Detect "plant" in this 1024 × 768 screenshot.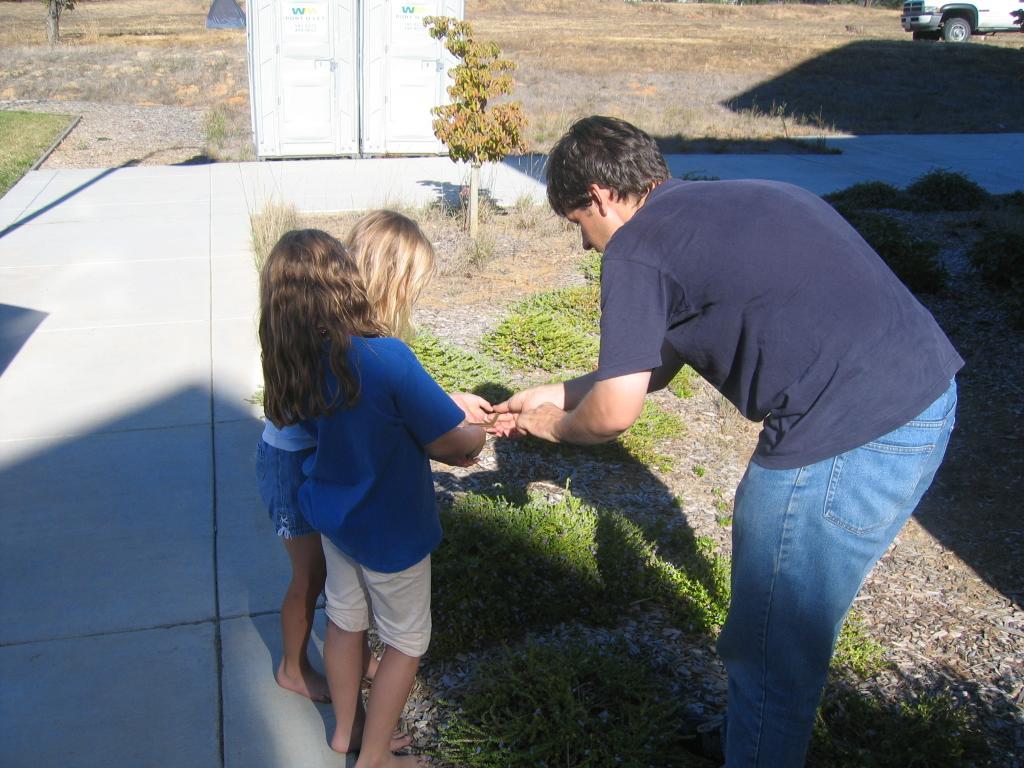
Detection: (245,381,268,412).
